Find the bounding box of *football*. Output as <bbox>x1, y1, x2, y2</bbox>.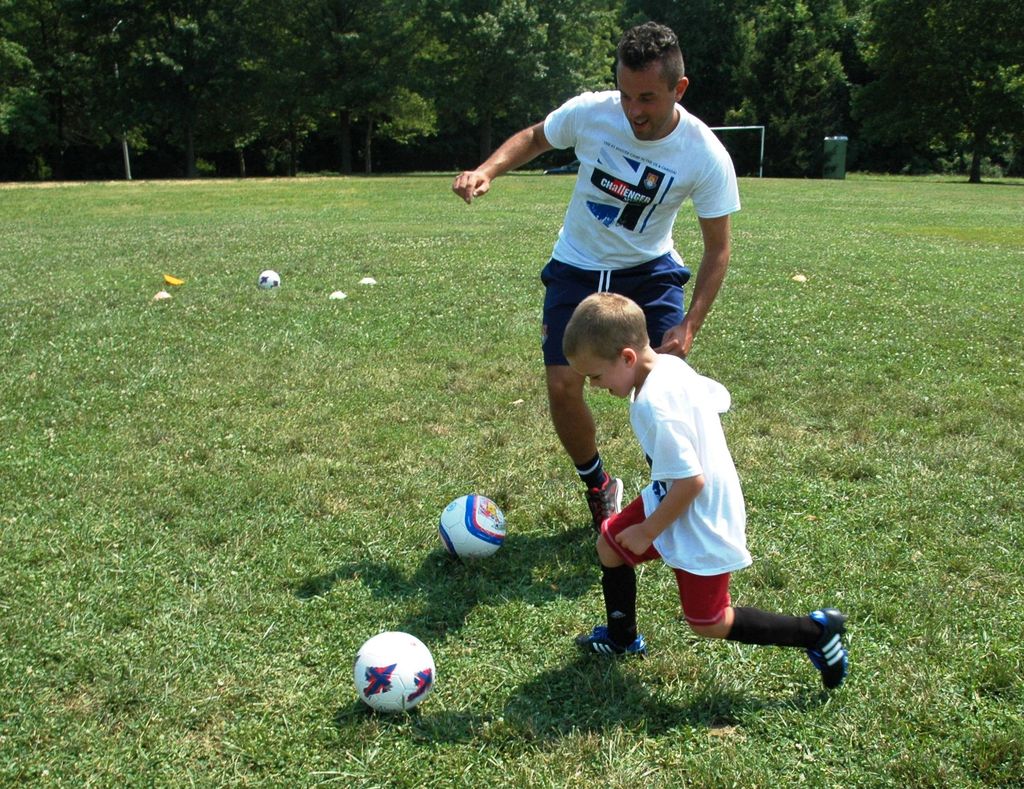
<bbox>436, 491, 509, 563</bbox>.
